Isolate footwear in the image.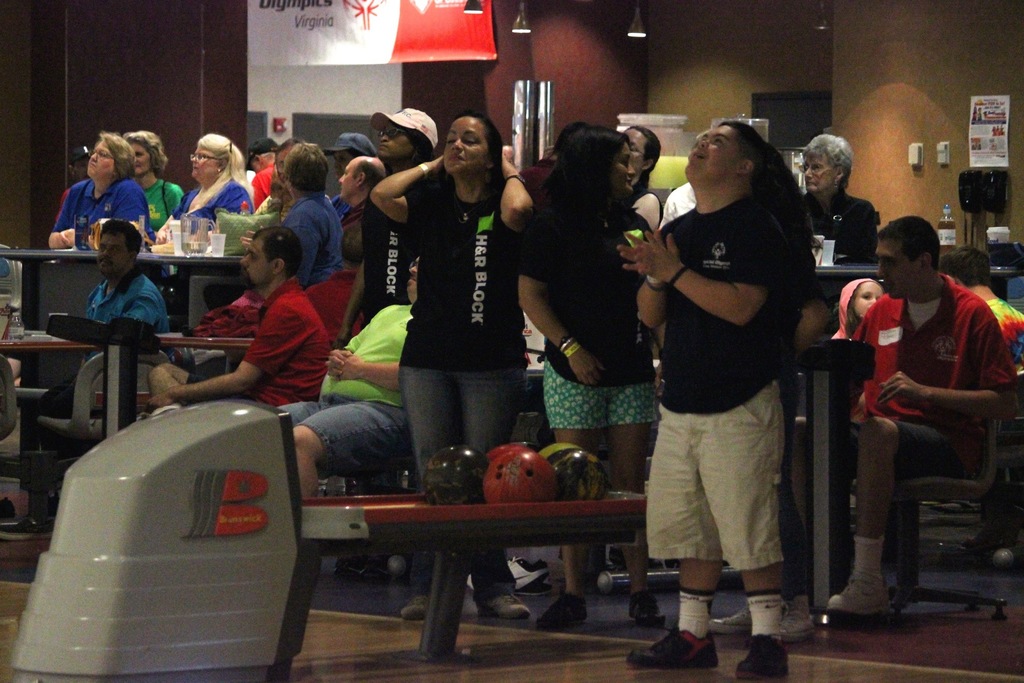
Isolated region: {"x1": 713, "y1": 604, "x2": 754, "y2": 636}.
